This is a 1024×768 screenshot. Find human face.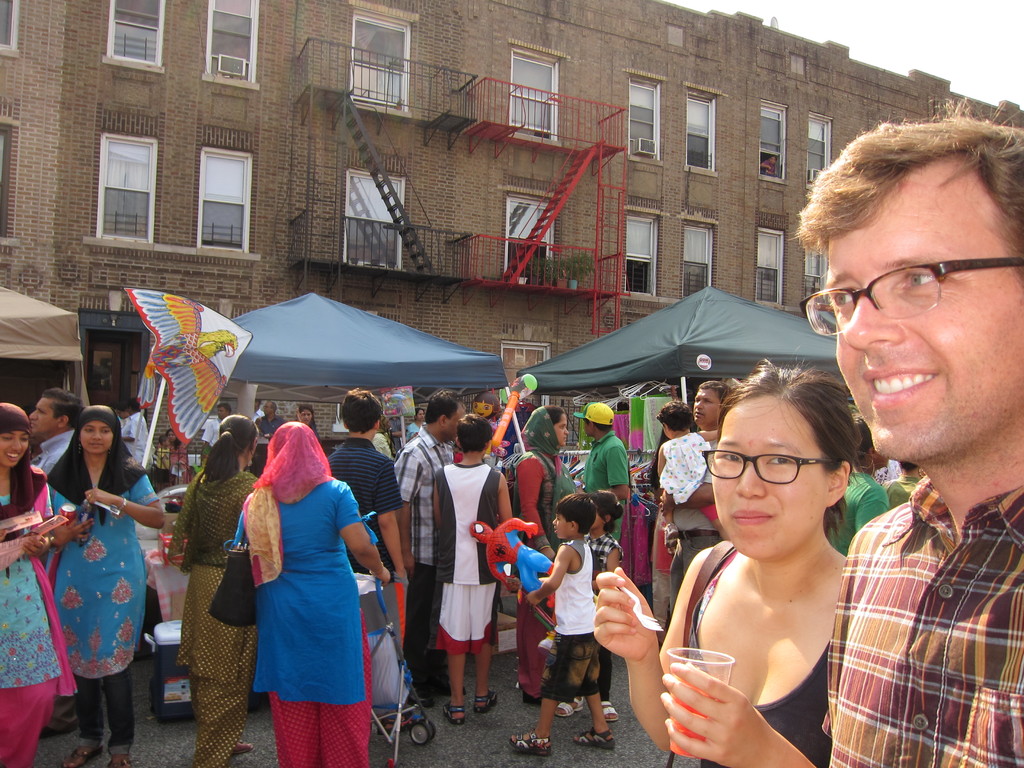
Bounding box: rect(263, 401, 270, 417).
